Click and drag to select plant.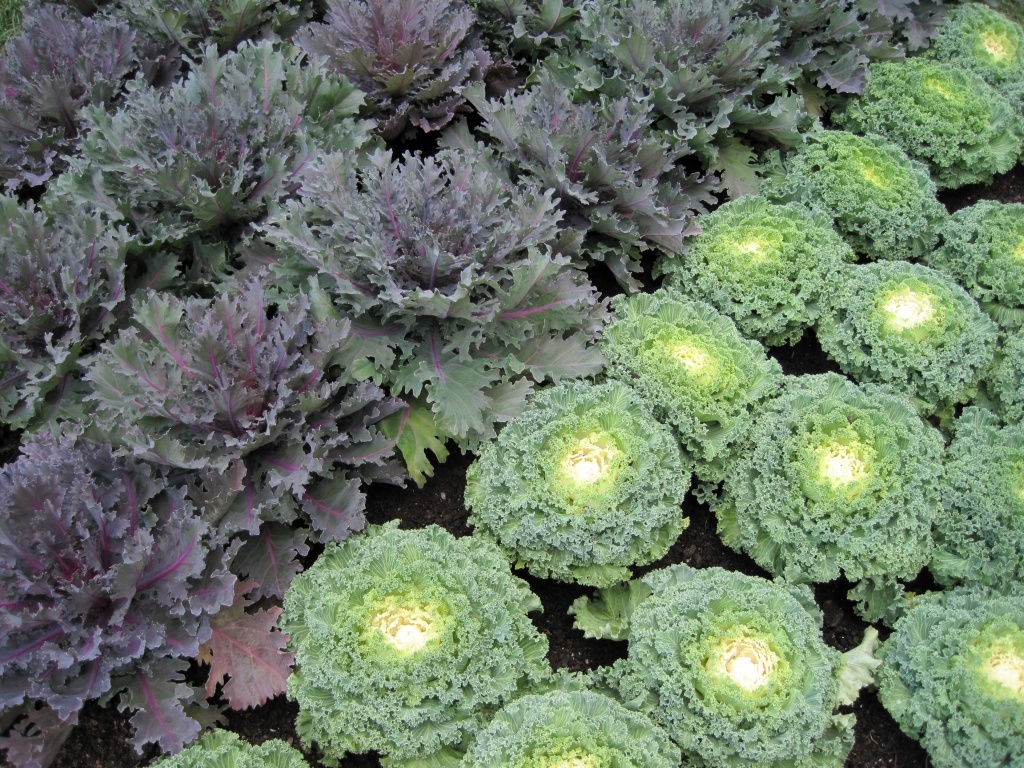
Selection: 248/142/627/457.
